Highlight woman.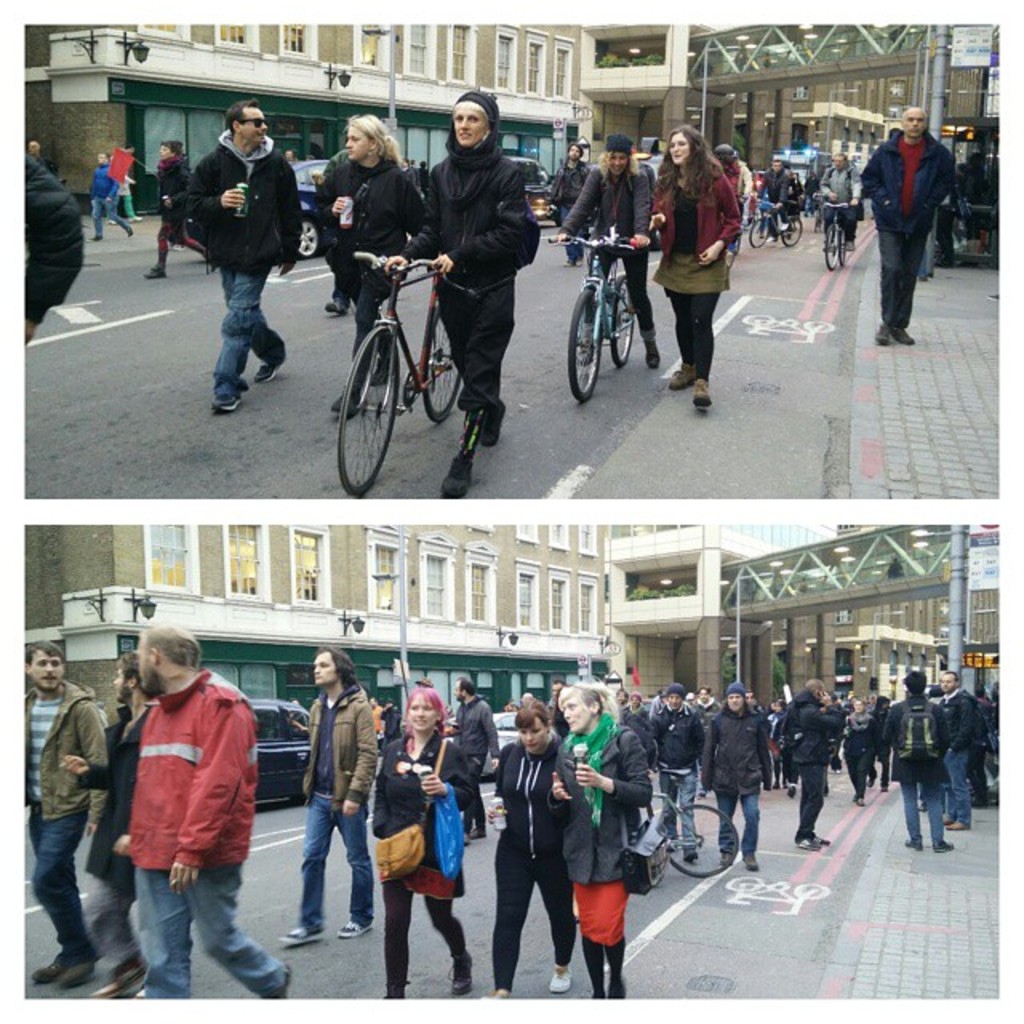
Highlighted region: [648,122,754,416].
